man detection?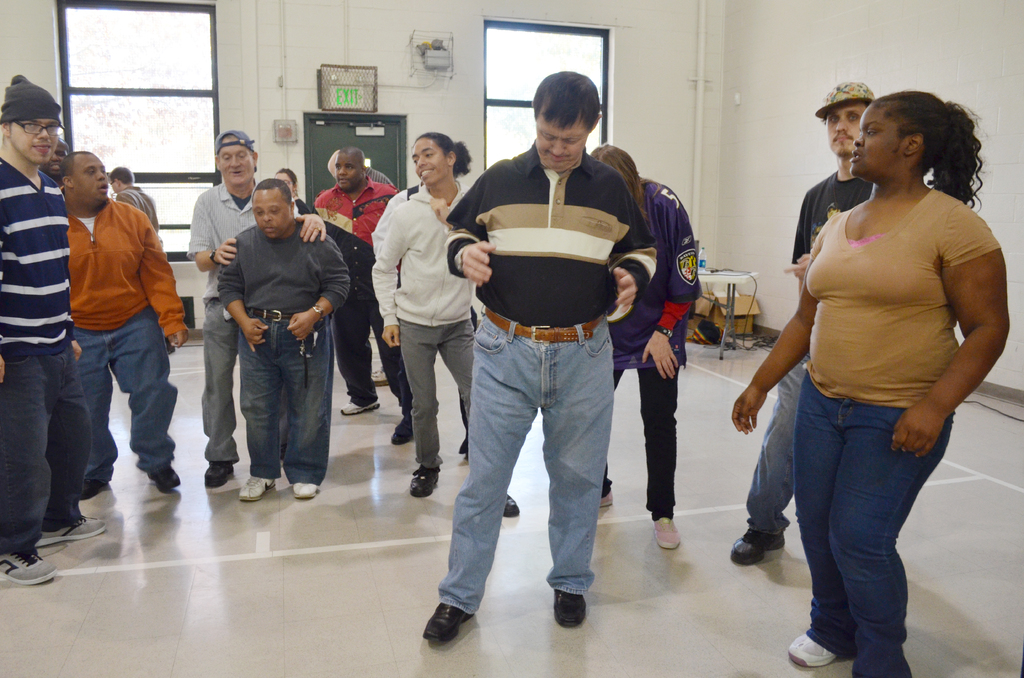
{"x1": 58, "y1": 149, "x2": 188, "y2": 504}
